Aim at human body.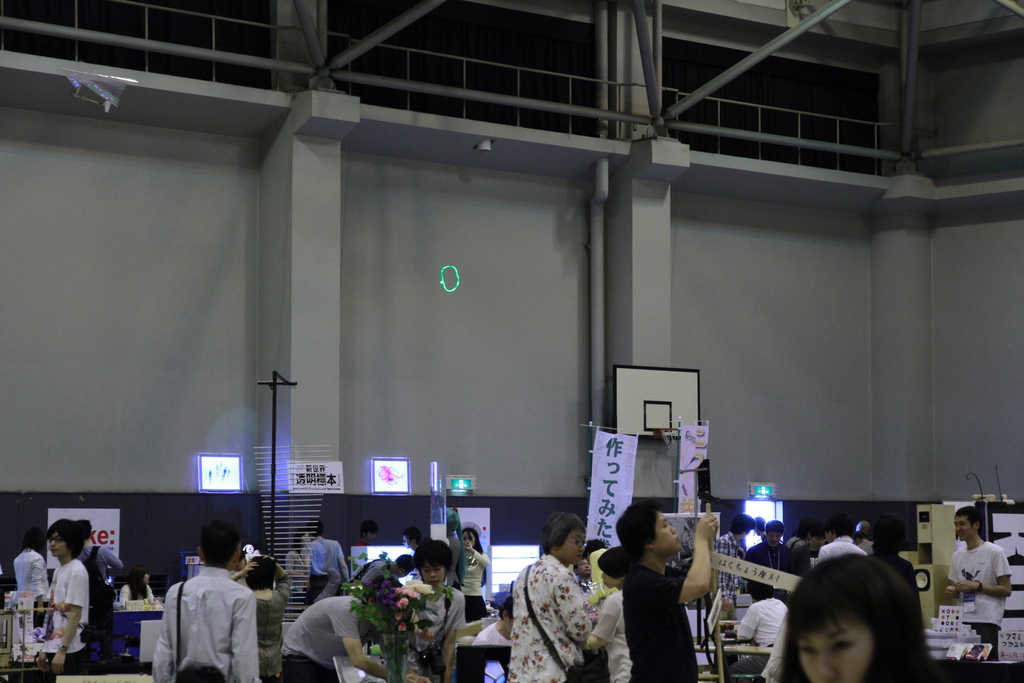
Aimed at [509,552,614,682].
